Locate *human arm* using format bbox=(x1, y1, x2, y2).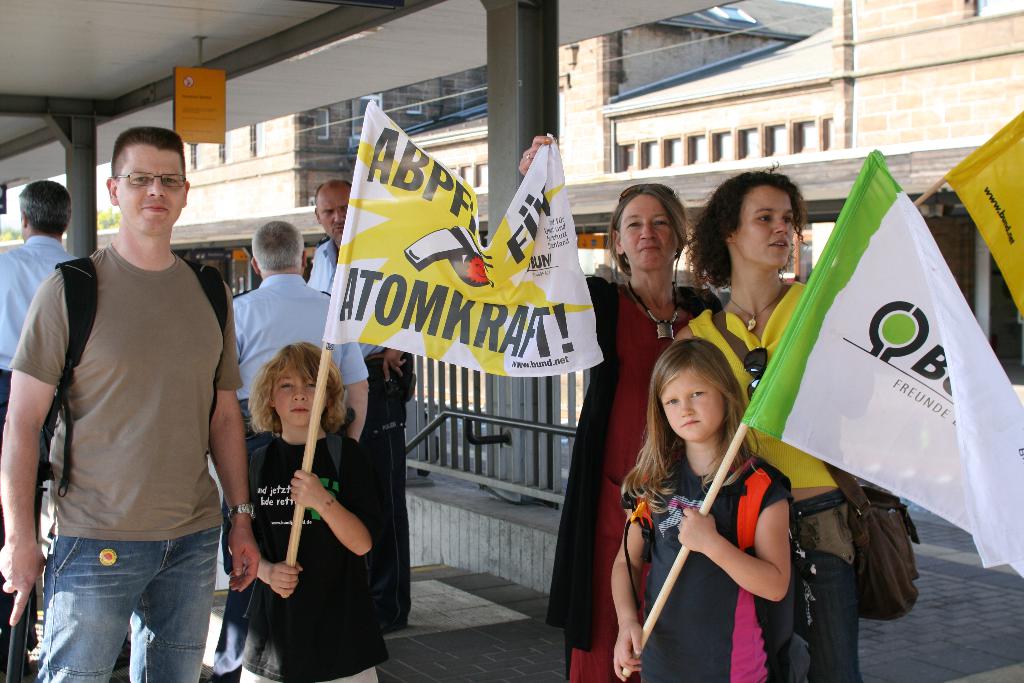
bbox=(196, 276, 268, 600).
